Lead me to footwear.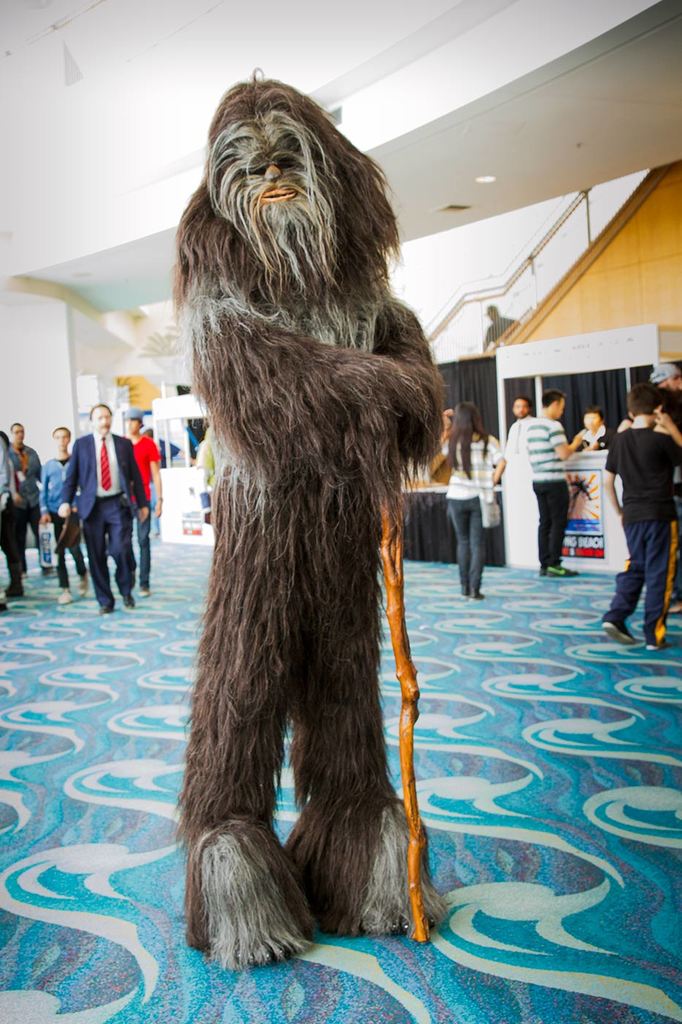
Lead to l=1, t=586, r=26, b=600.
